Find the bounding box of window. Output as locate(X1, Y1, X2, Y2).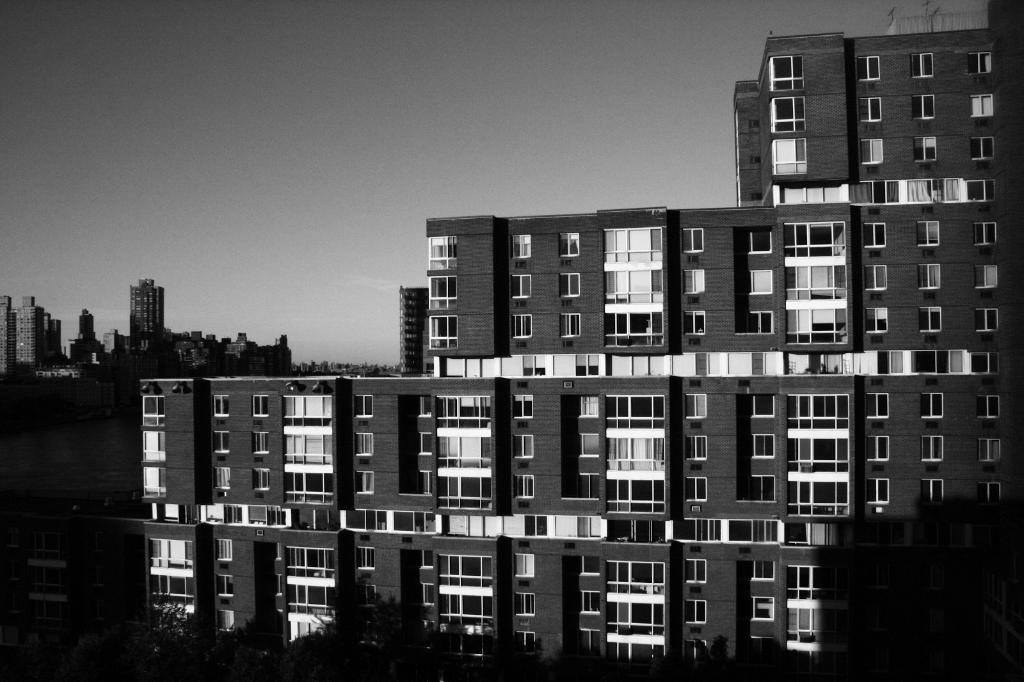
locate(781, 179, 840, 202).
